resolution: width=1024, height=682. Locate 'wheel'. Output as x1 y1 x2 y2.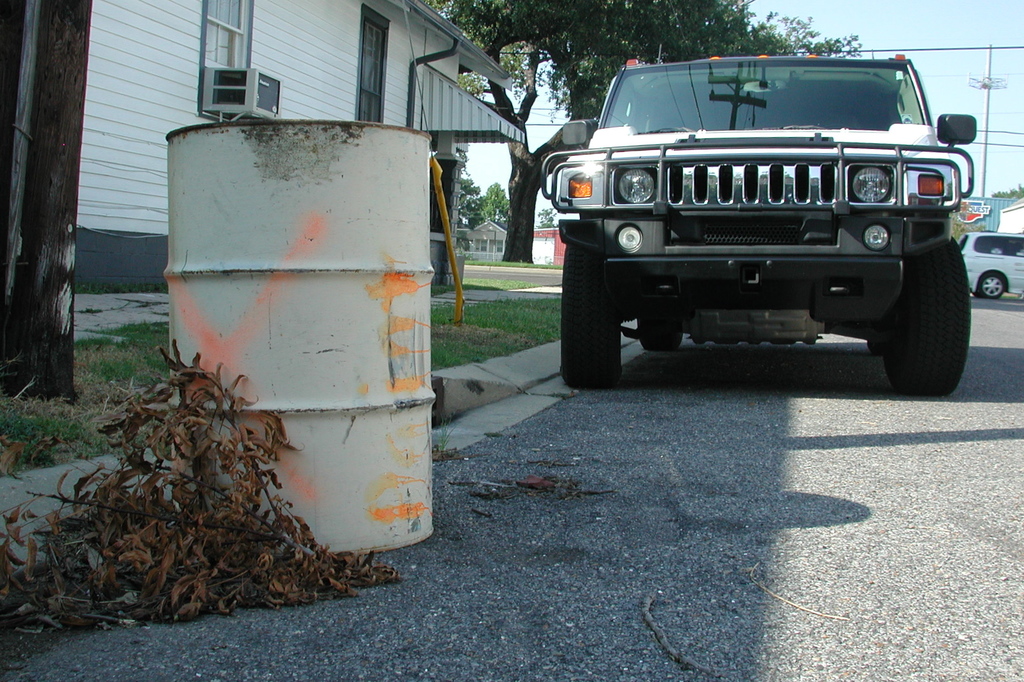
633 303 696 354.
